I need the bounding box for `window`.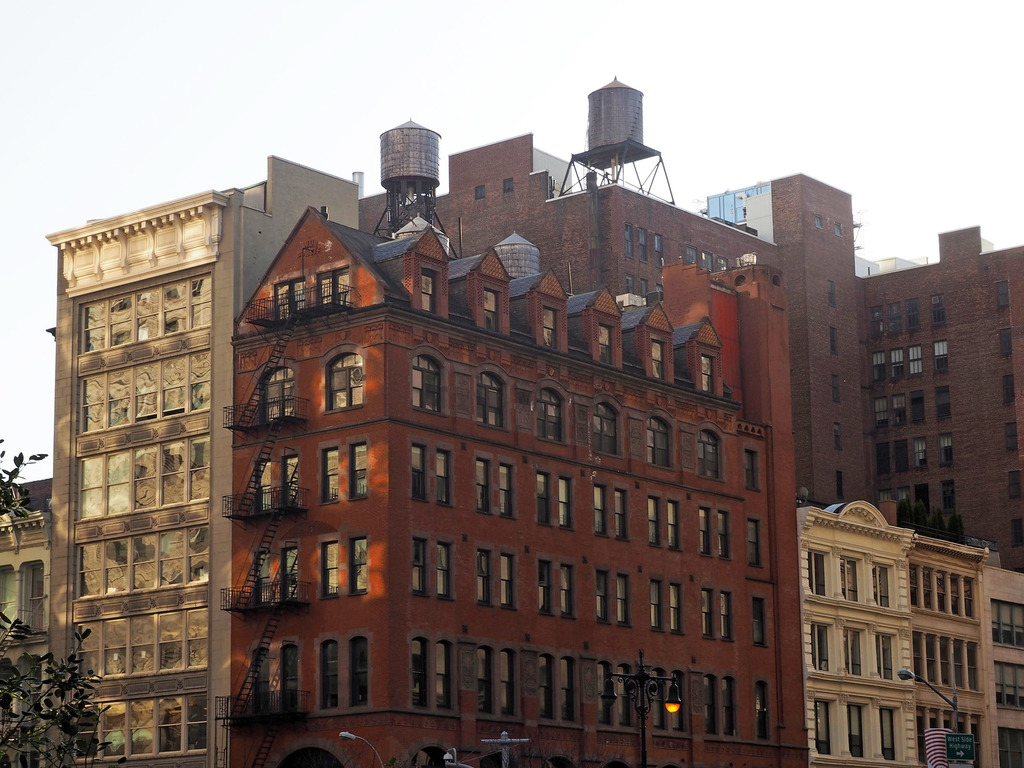
Here it is: [824,273,842,310].
